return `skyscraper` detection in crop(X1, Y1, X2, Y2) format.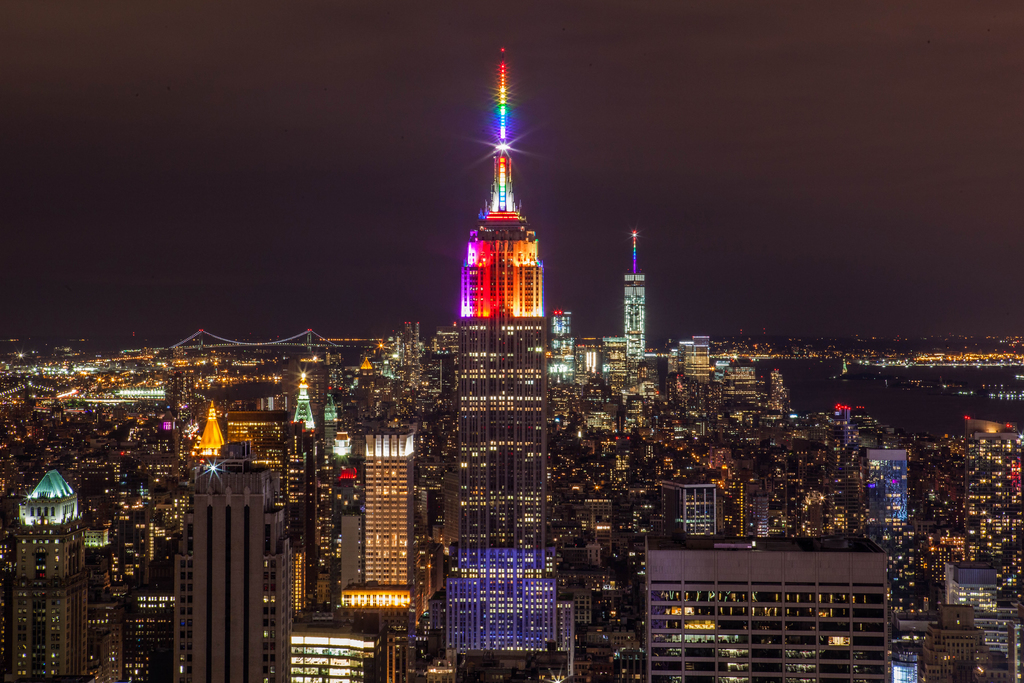
crop(860, 443, 920, 531).
